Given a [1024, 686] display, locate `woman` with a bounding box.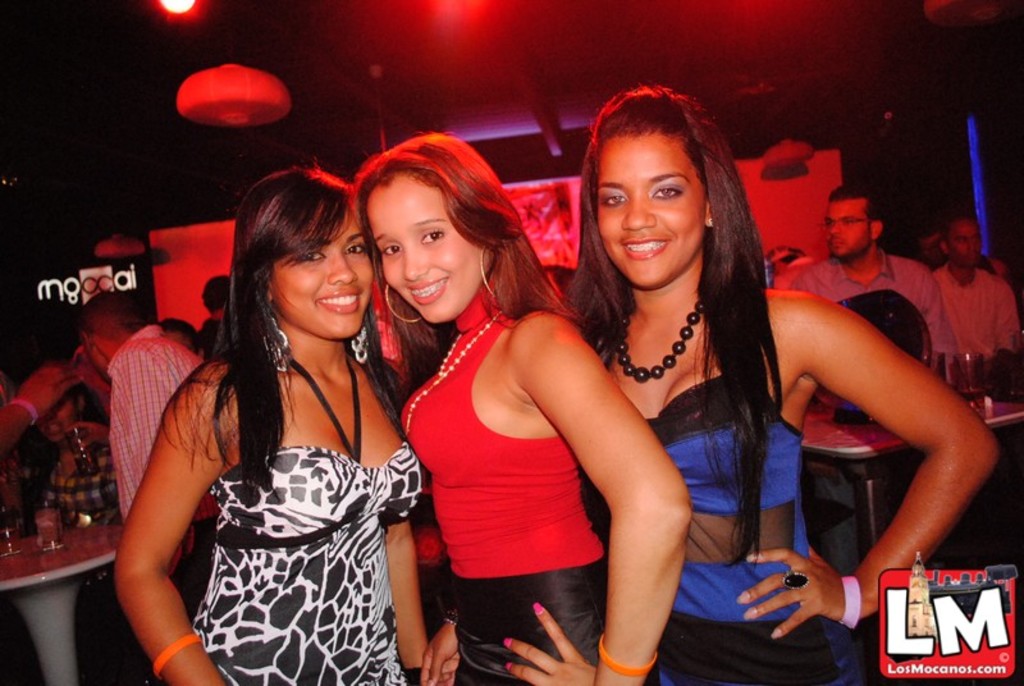
Located: rect(95, 154, 439, 683).
